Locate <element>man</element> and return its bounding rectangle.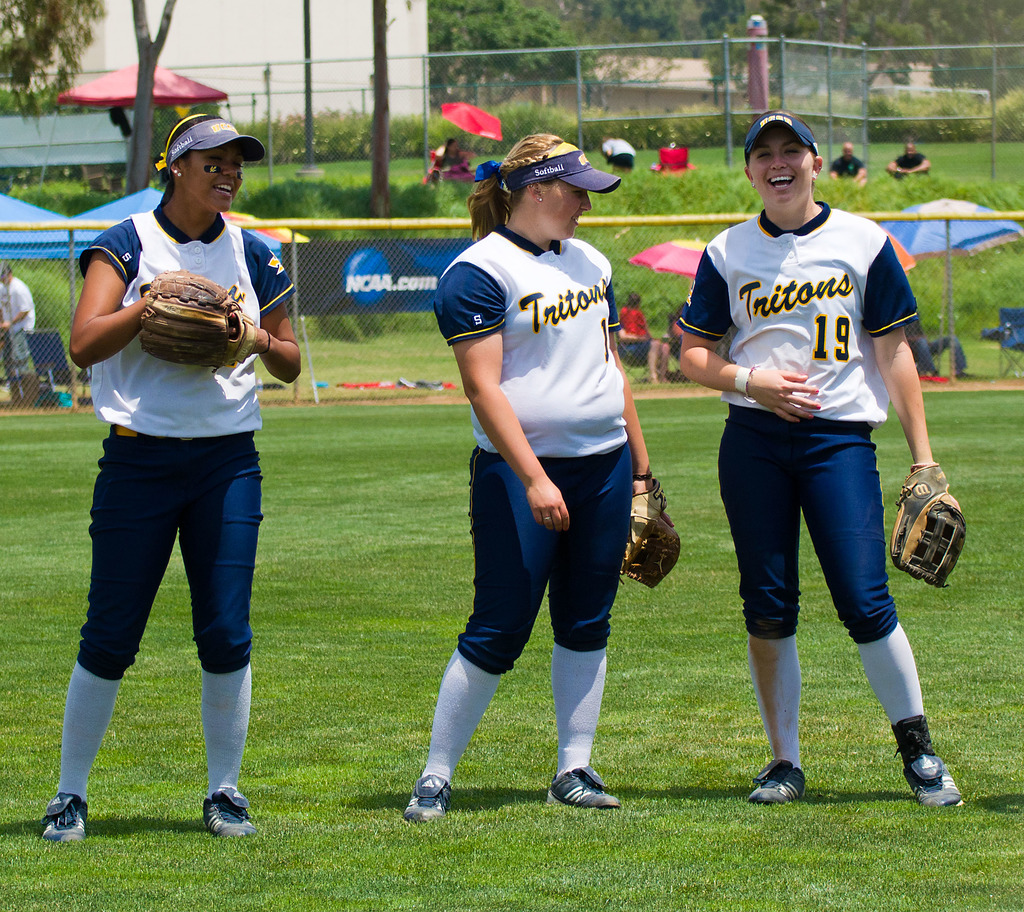
0/262/40/404.
